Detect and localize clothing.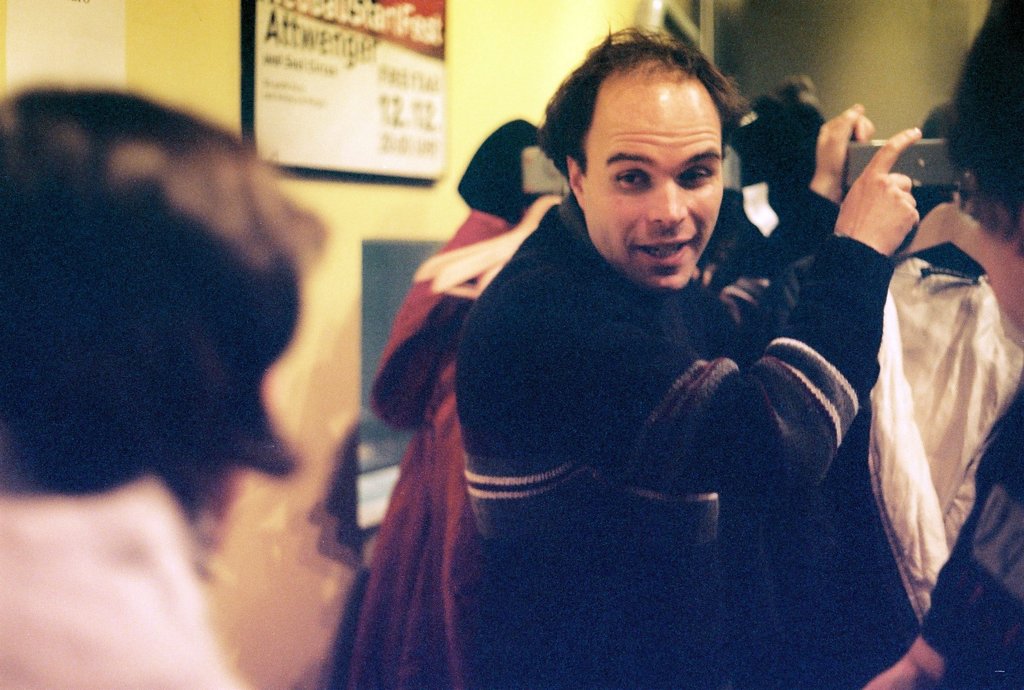
Localized at <region>404, 156, 884, 649</region>.
